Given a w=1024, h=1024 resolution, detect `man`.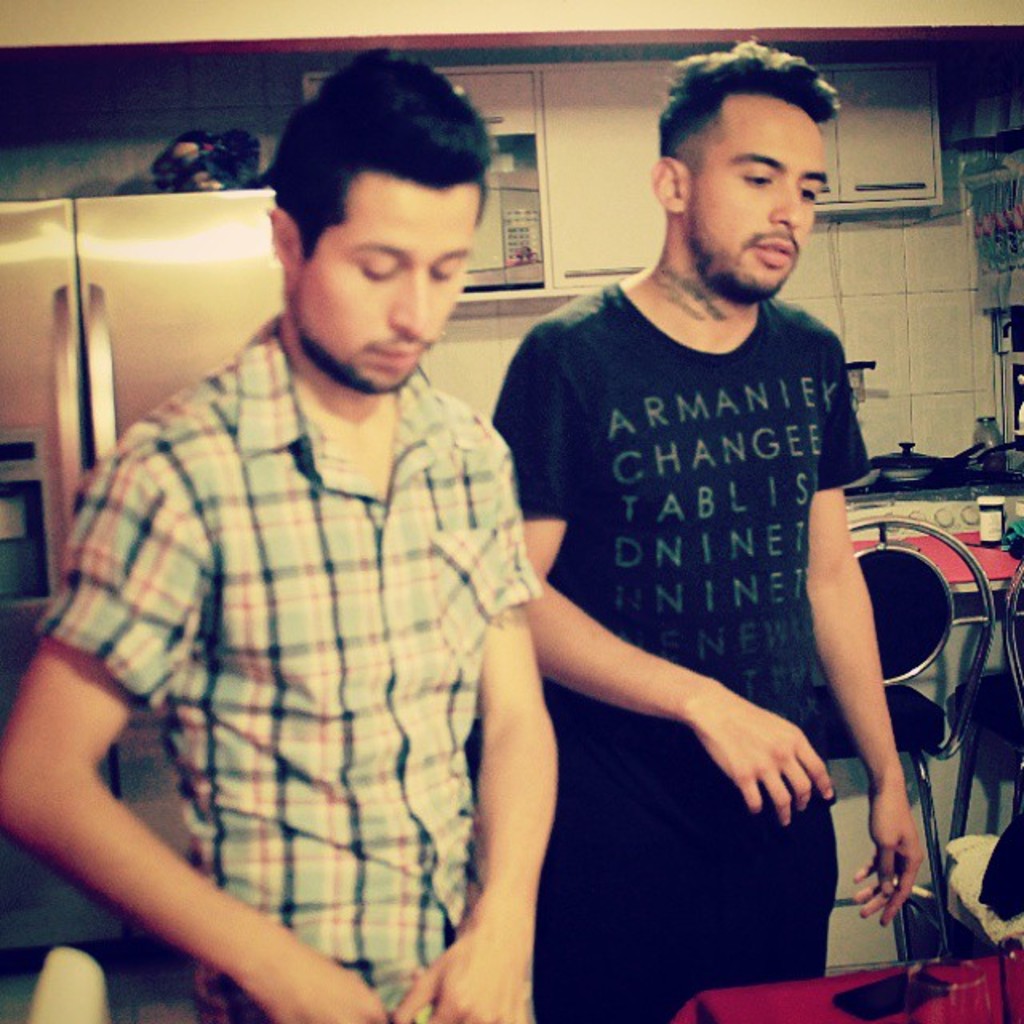
box=[488, 42, 925, 1022].
